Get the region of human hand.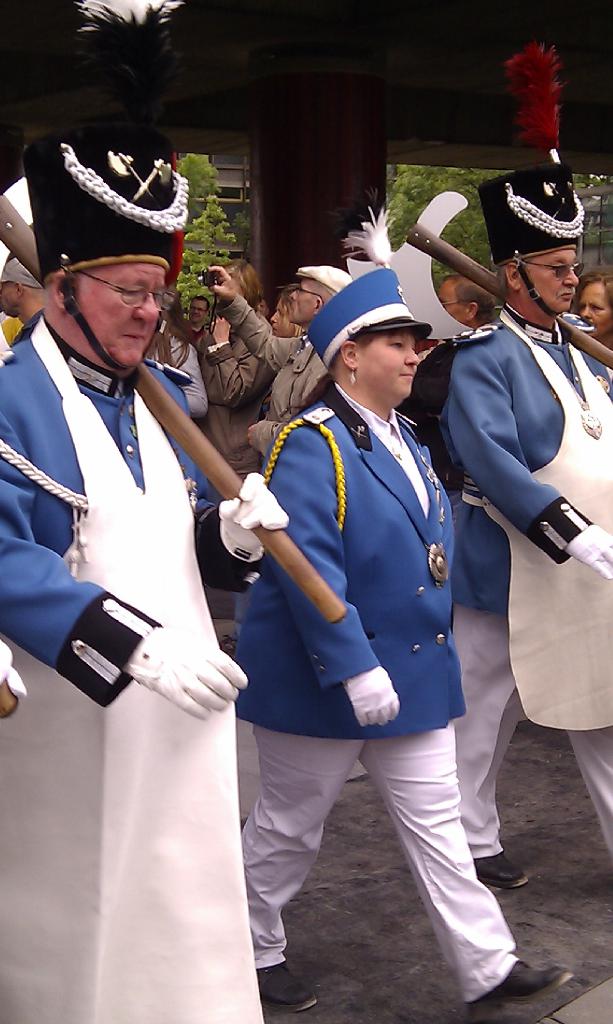
pyautogui.locateOnScreen(248, 423, 255, 451).
